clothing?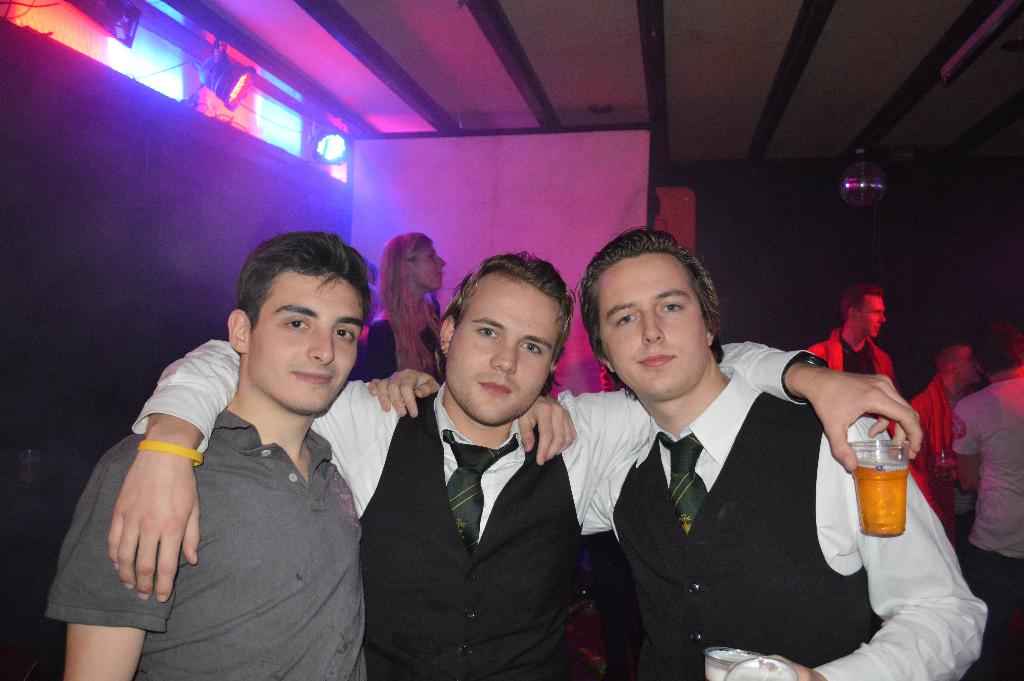
(left=911, top=371, right=979, bottom=571)
